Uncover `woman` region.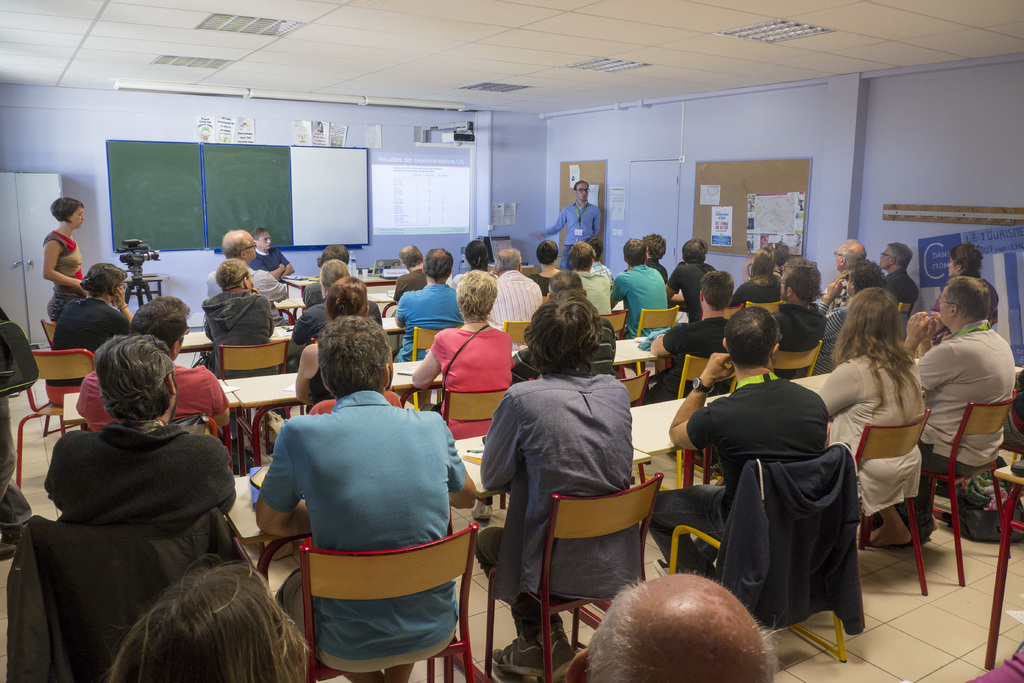
Uncovered: l=729, t=253, r=781, b=306.
